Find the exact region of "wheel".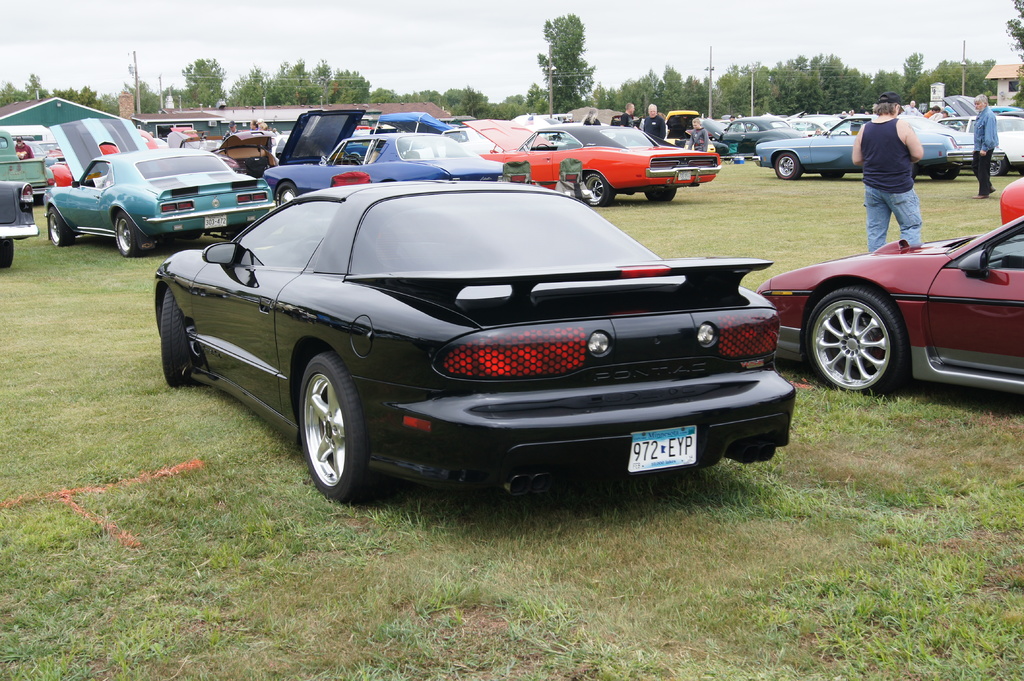
Exact region: region(646, 188, 678, 201).
